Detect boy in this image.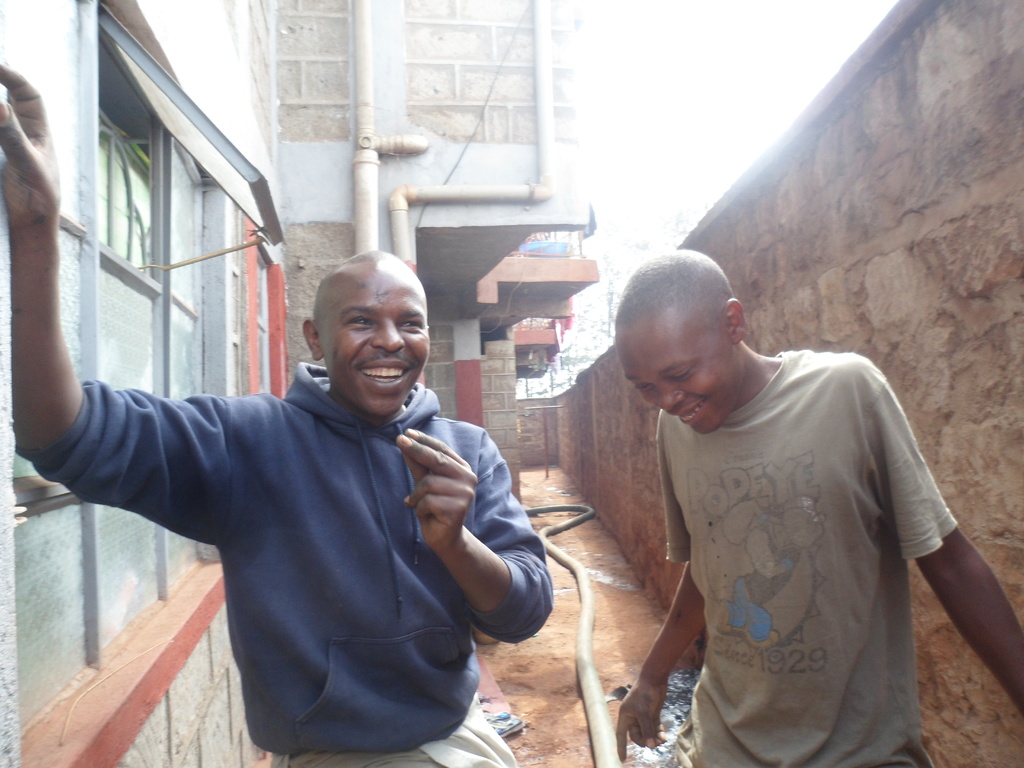
Detection: BBox(1, 61, 555, 767).
